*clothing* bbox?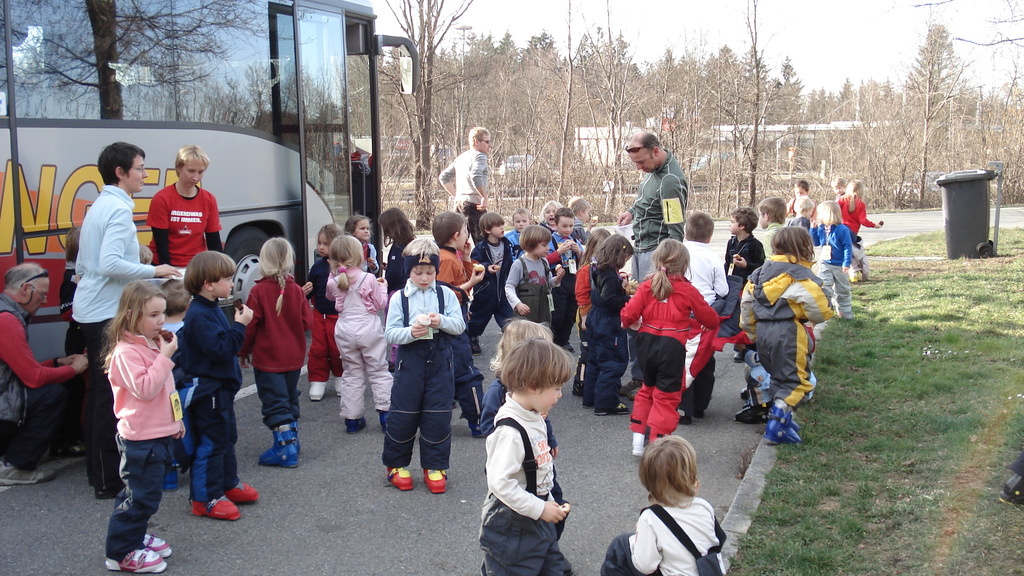
bbox(684, 239, 739, 311)
